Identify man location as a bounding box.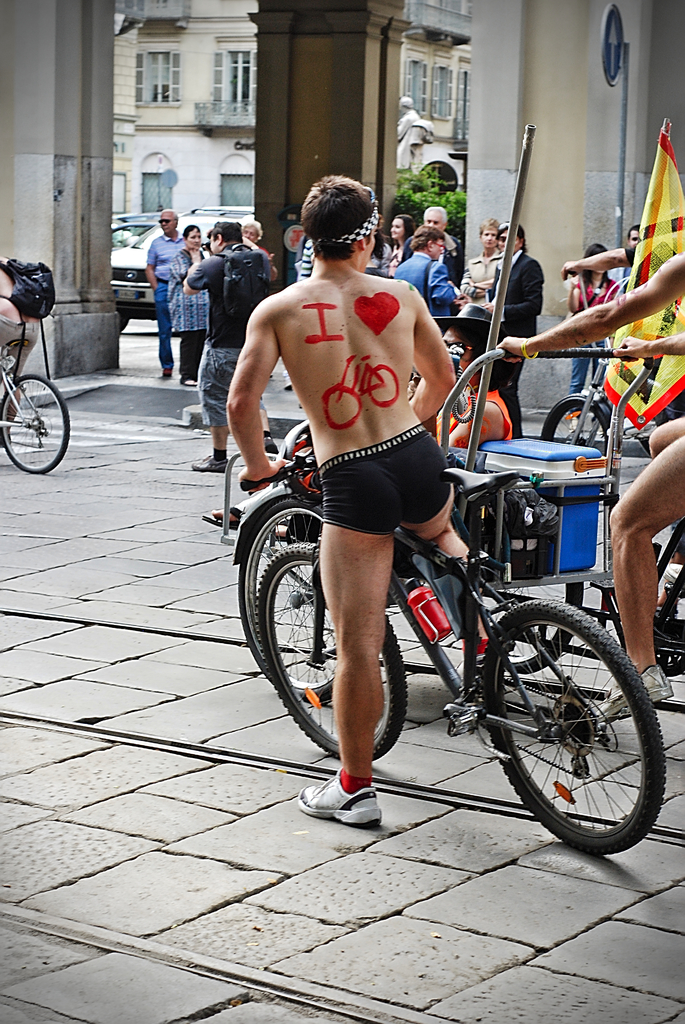
(608,223,640,288).
